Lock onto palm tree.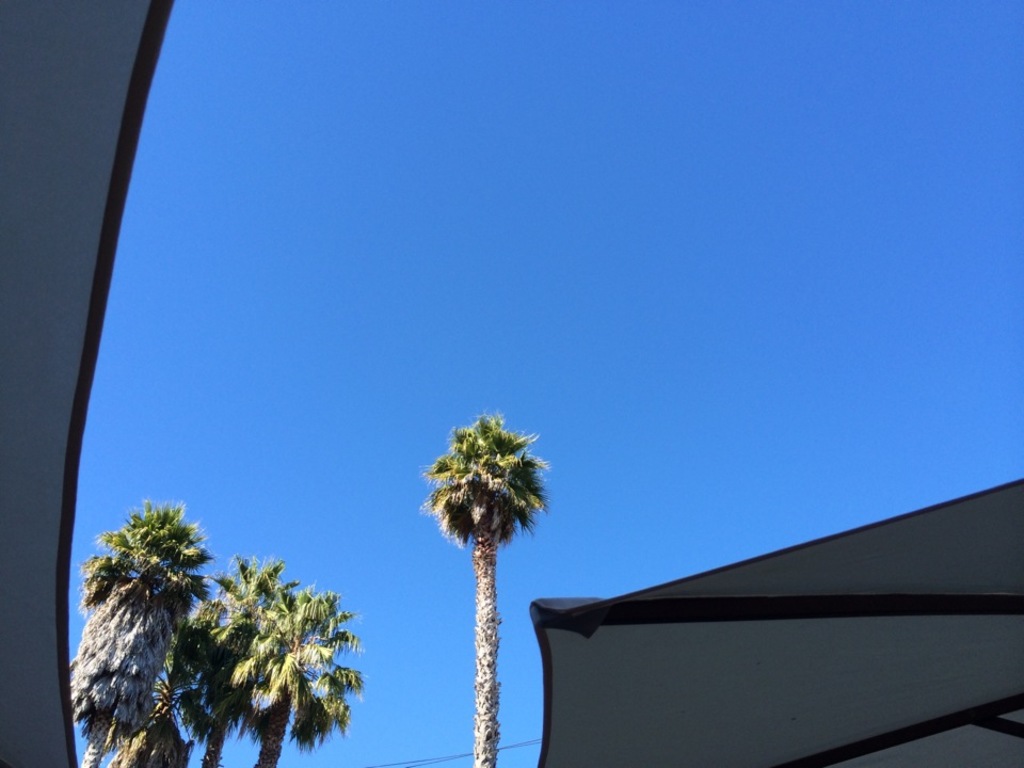
Locked: (419, 405, 566, 766).
